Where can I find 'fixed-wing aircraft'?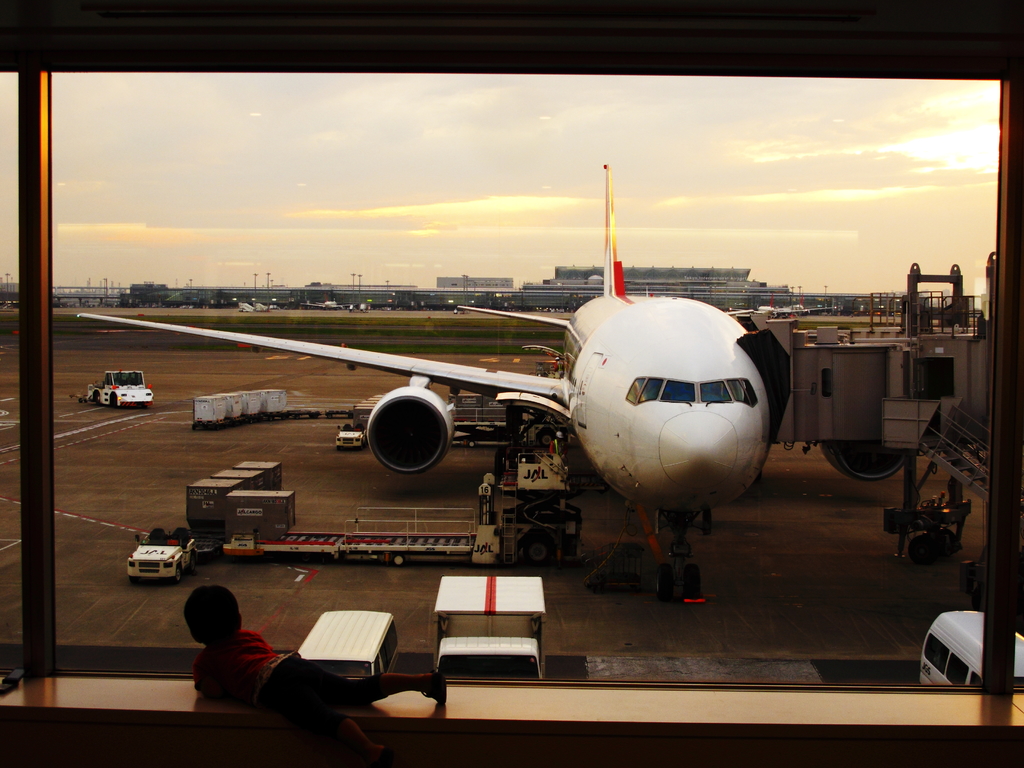
You can find it at region(74, 159, 911, 599).
